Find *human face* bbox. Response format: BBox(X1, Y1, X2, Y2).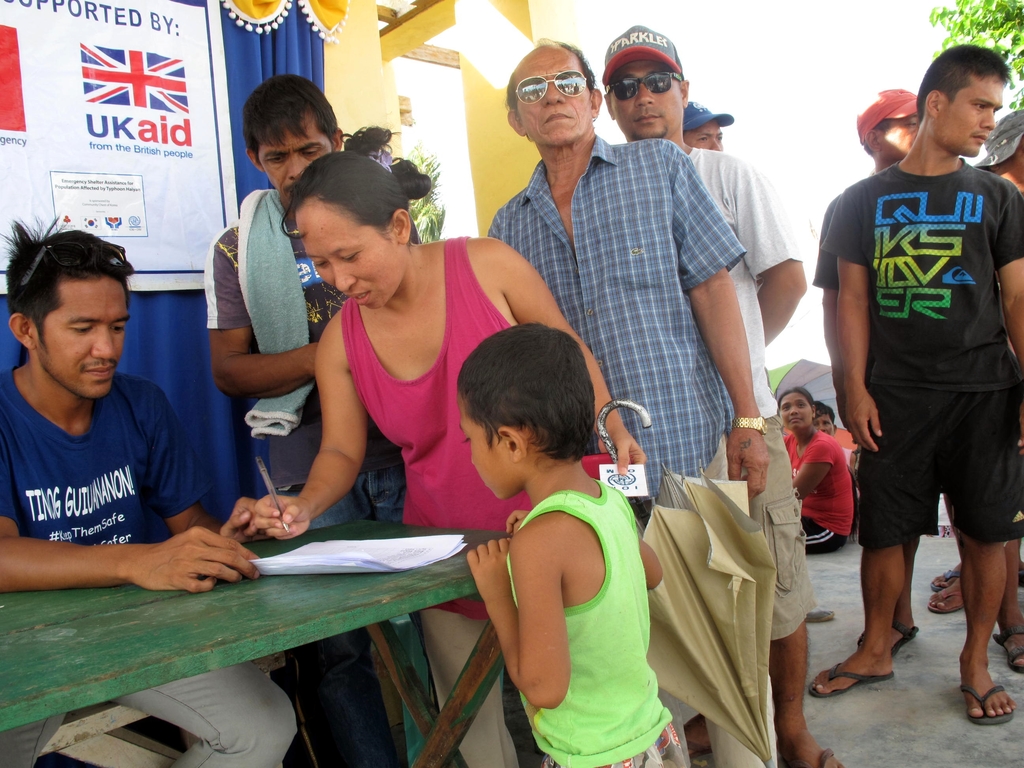
BBox(522, 38, 593, 146).
